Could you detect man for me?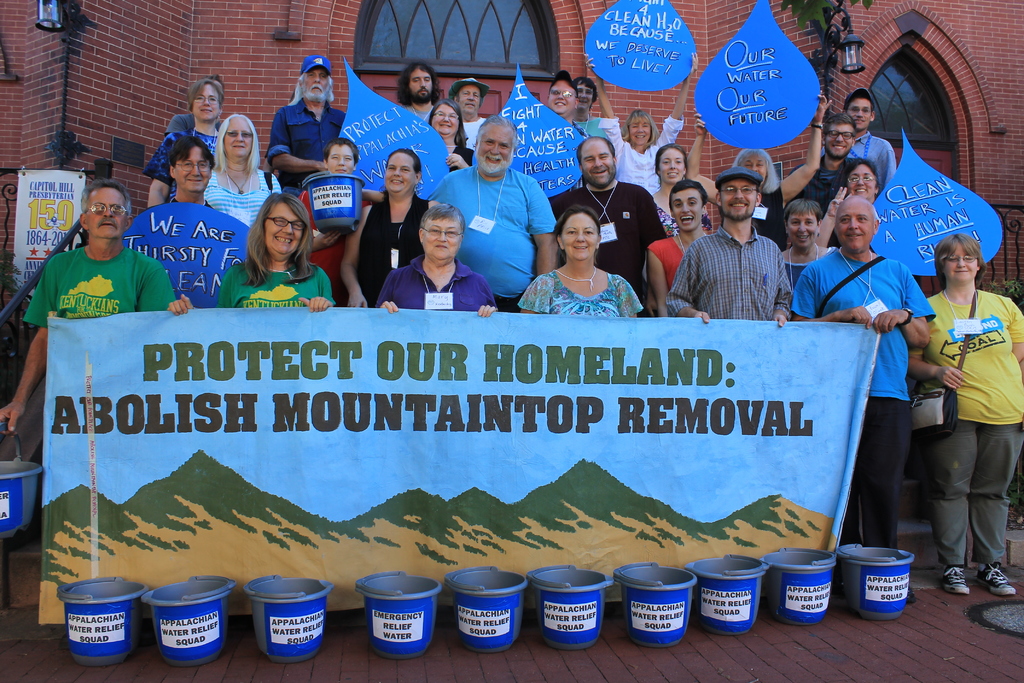
Detection result: (x1=813, y1=113, x2=876, y2=215).
